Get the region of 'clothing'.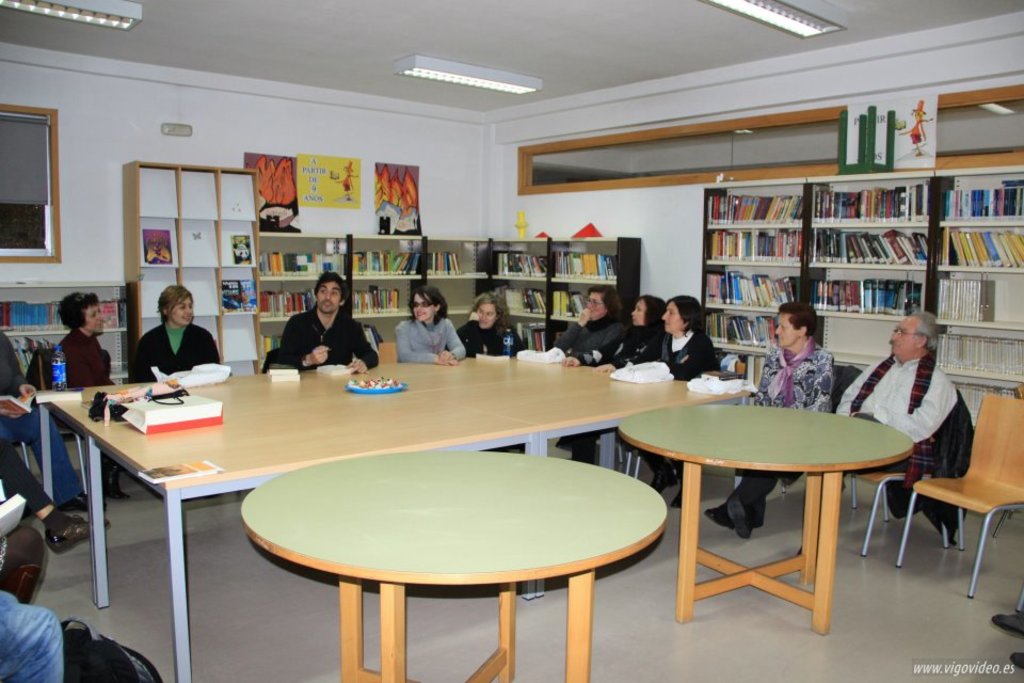
left=591, top=324, right=663, bottom=361.
